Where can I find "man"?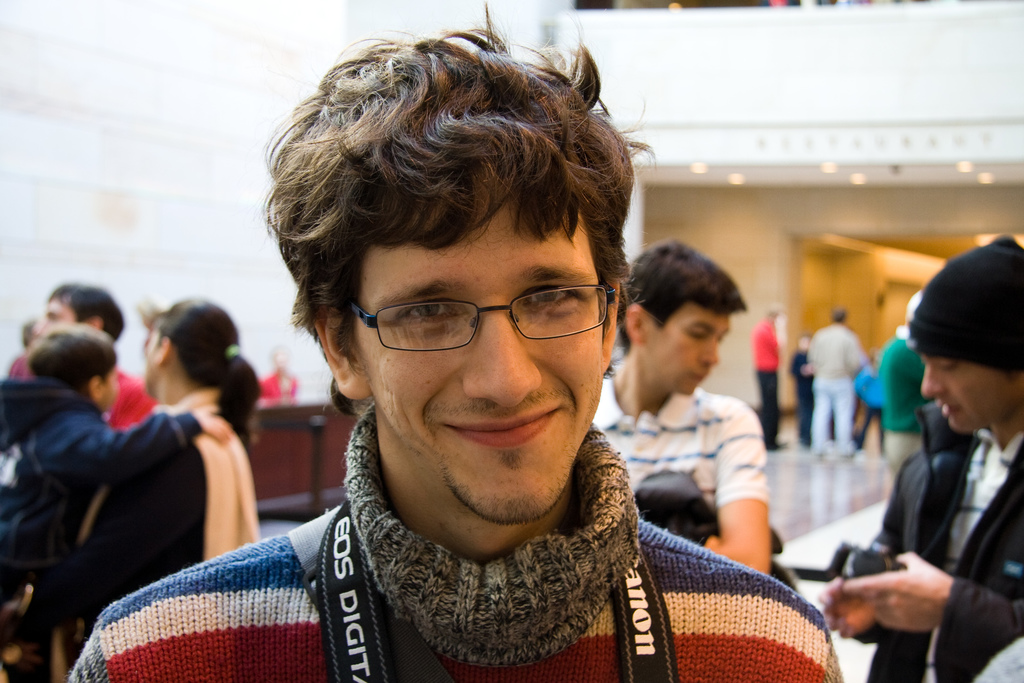
You can find it at BBox(591, 236, 774, 576).
